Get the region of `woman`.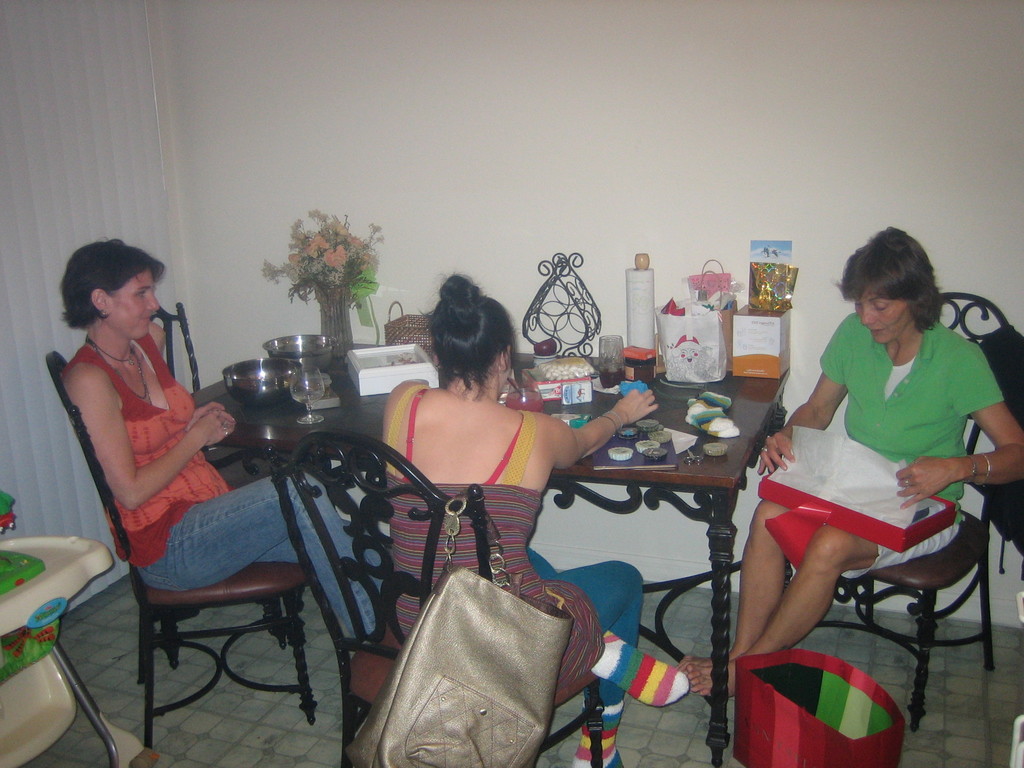
<bbox>675, 225, 1023, 696</bbox>.
